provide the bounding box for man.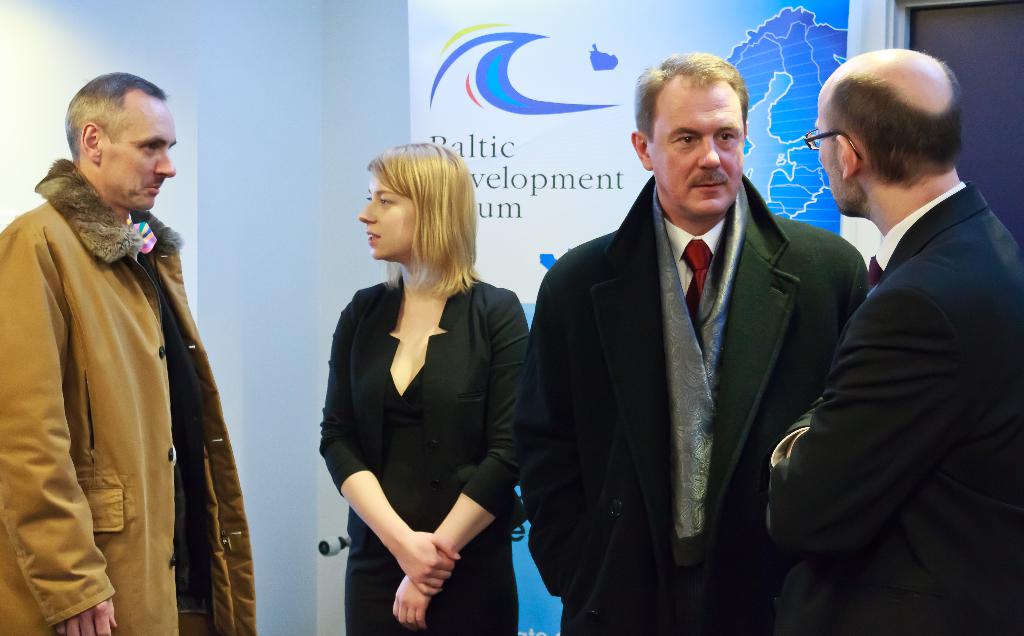
0, 73, 267, 635.
